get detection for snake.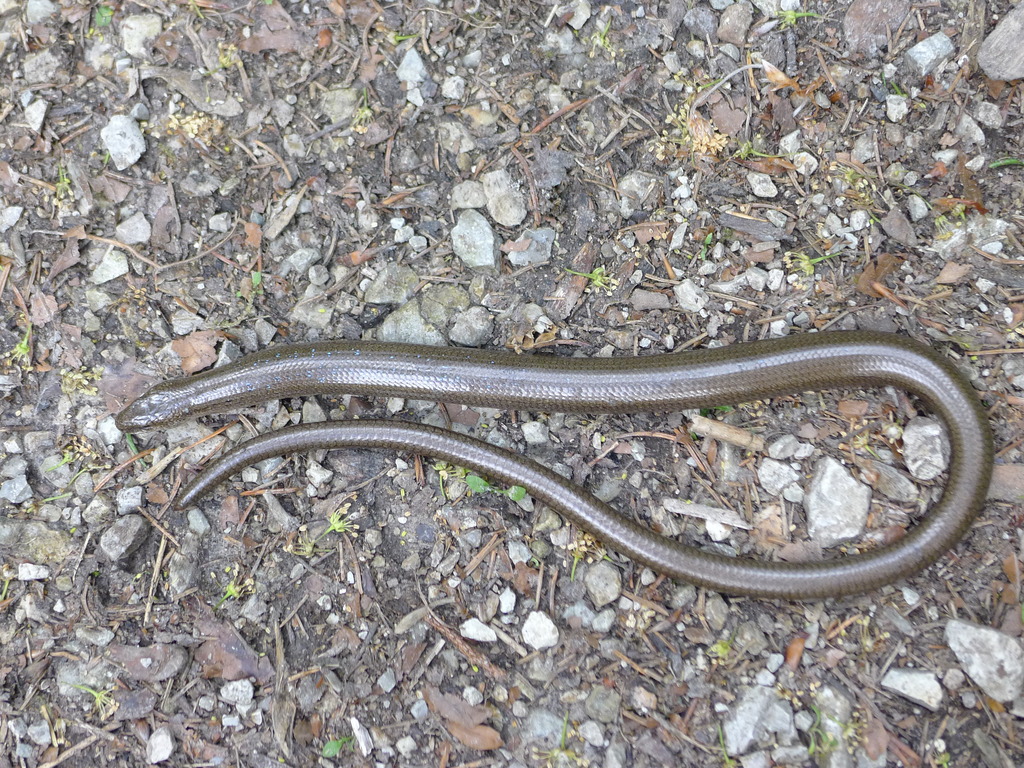
Detection: <box>114,328,995,605</box>.
